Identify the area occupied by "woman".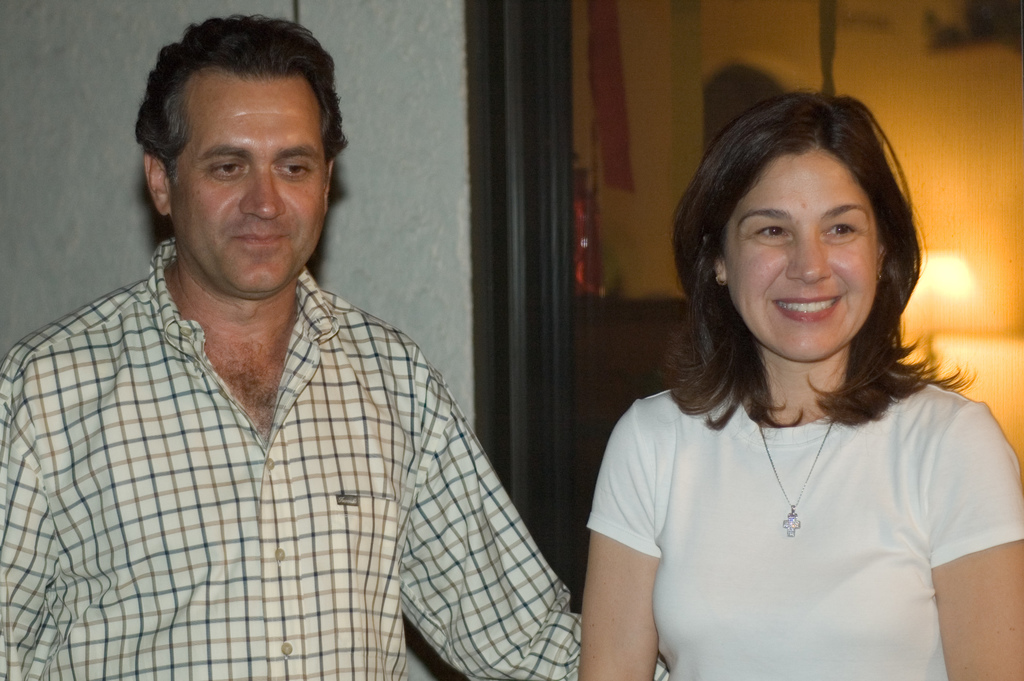
Area: box(562, 92, 1003, 675).
